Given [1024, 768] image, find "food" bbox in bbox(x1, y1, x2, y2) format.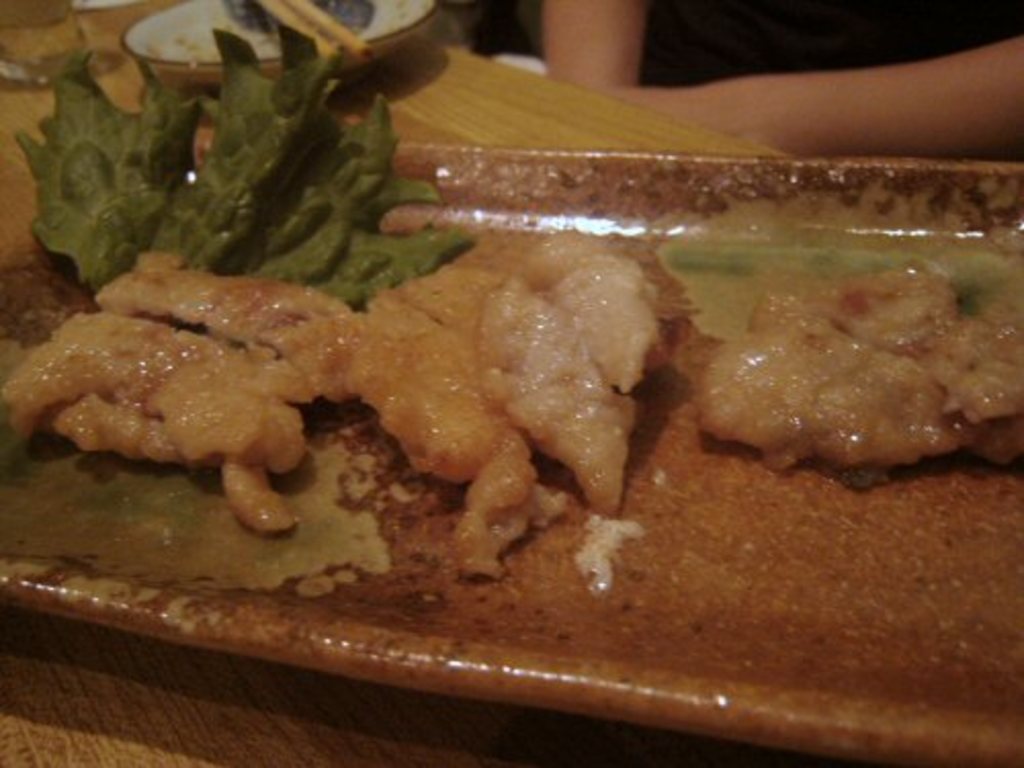
bbox(688, 244, 985, 485).
